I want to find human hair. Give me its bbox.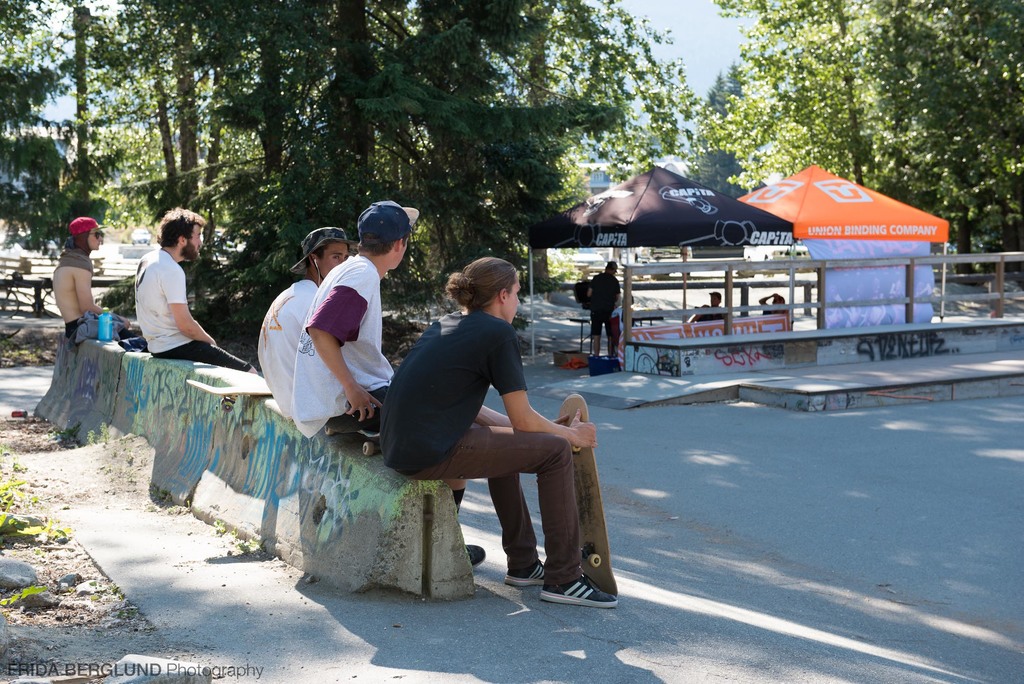
(351, 231, 413, 256).
